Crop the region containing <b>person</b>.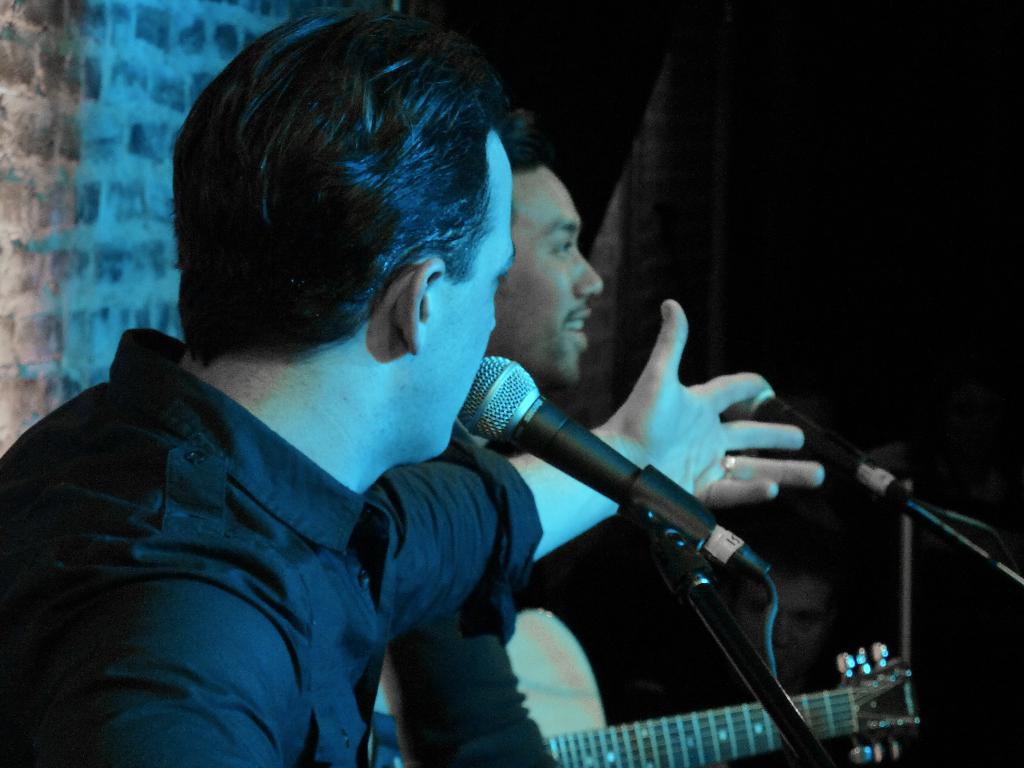
Crop region: bbox=[728, 541, 825, 682].
